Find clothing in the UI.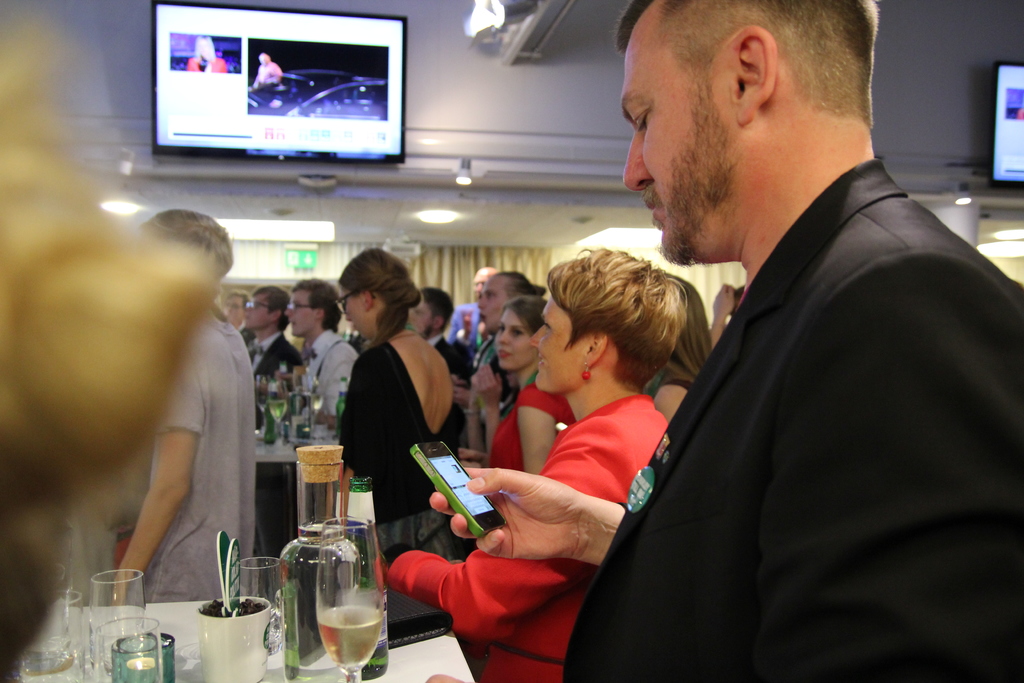
UI element at x1=561 y1=156 x2=1023 y2=682.
